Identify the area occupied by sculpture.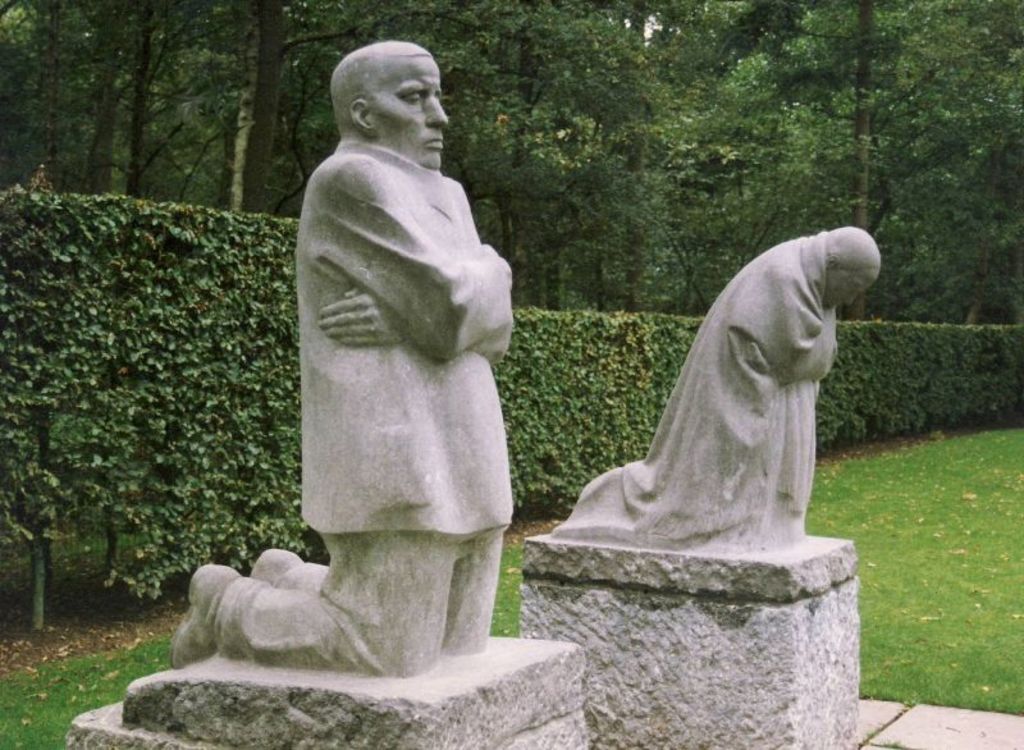
Area: region(163, 38, 515, 667).
